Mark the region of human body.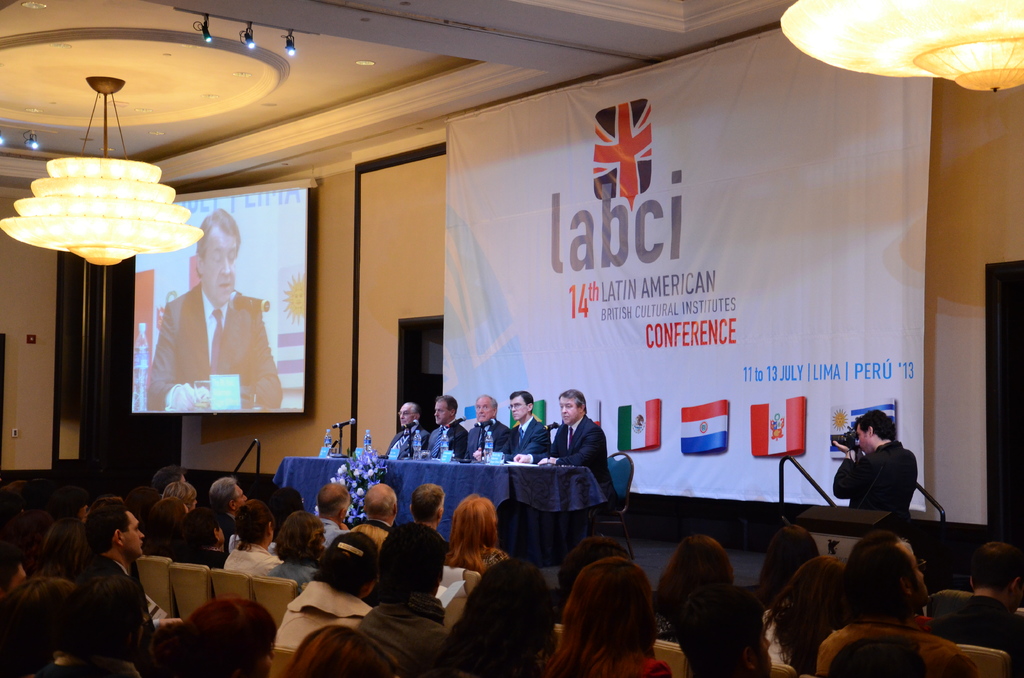
Region: BBox(223, 540, 287, 574).
